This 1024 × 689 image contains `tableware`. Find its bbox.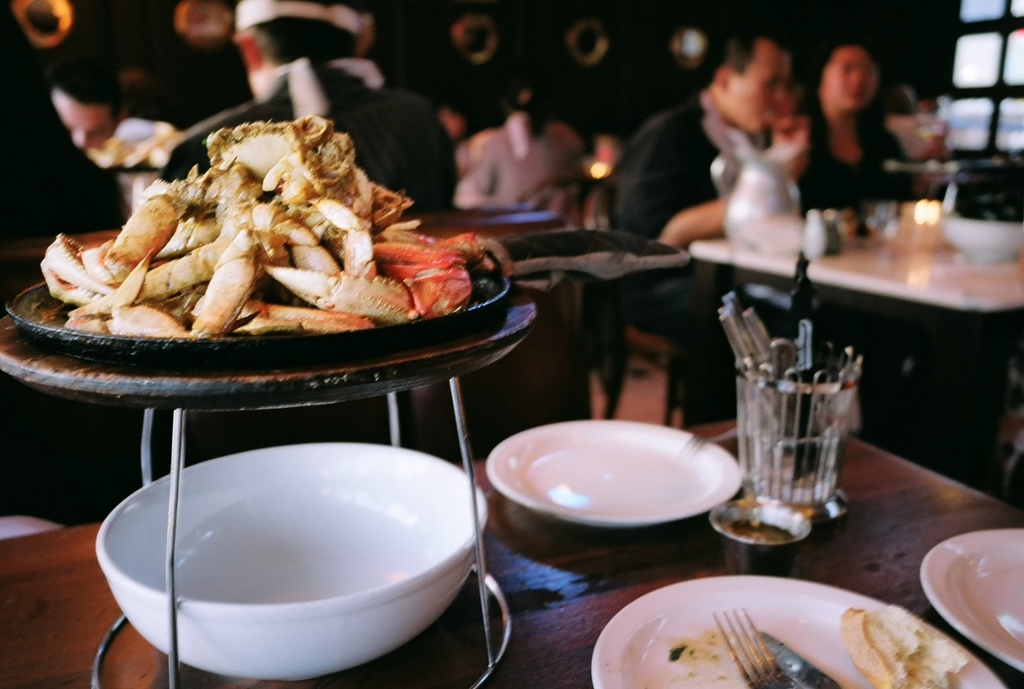
x1=482 y1=416 x2=744 y2=528.
